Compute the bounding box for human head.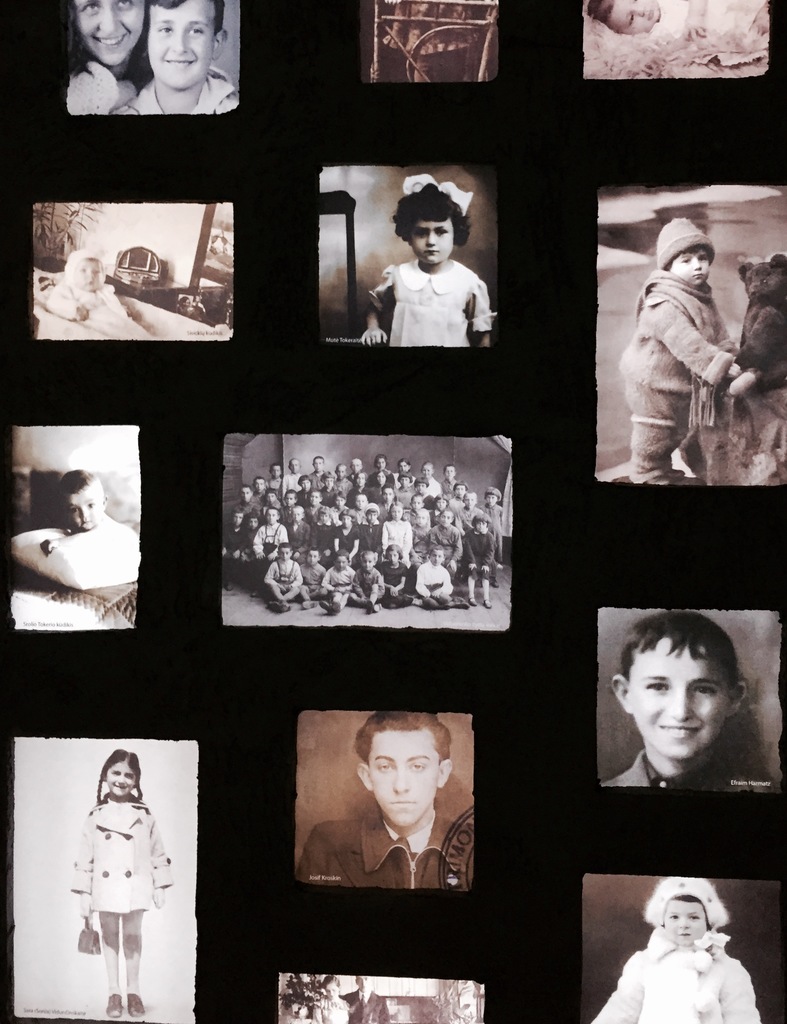
(x1=282, y1=486, x2=298, y2=507).
